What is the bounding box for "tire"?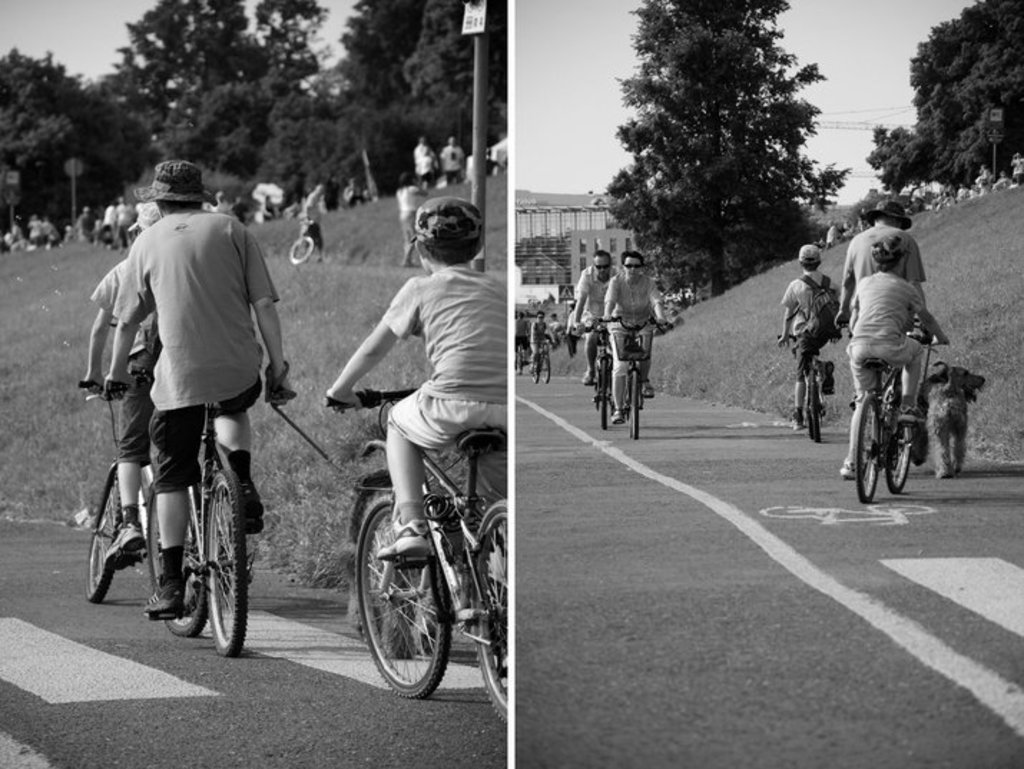
[845,387,887,508].
